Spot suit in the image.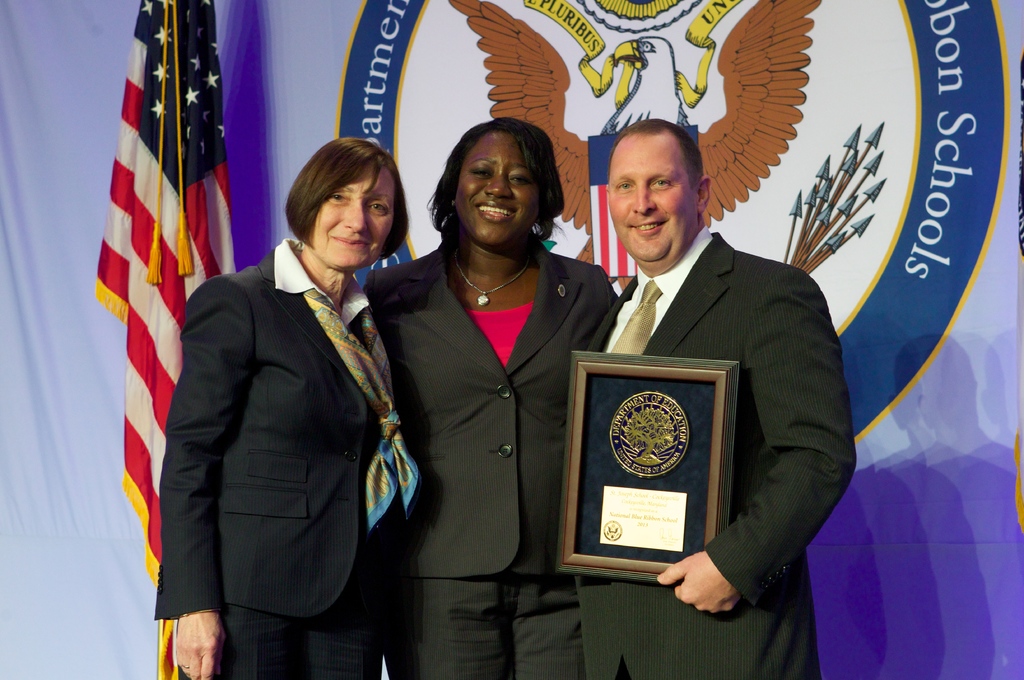
suit found at 585,228,856,679.
